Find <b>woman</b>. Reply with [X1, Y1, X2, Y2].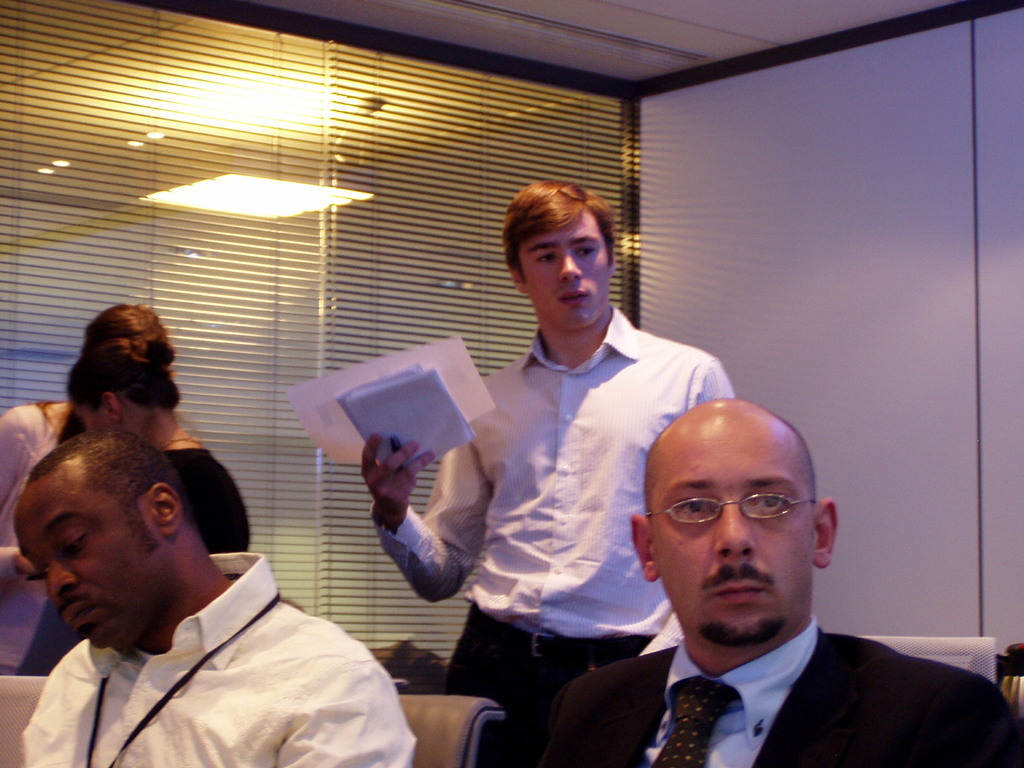
[67, 335, 250, 553].
